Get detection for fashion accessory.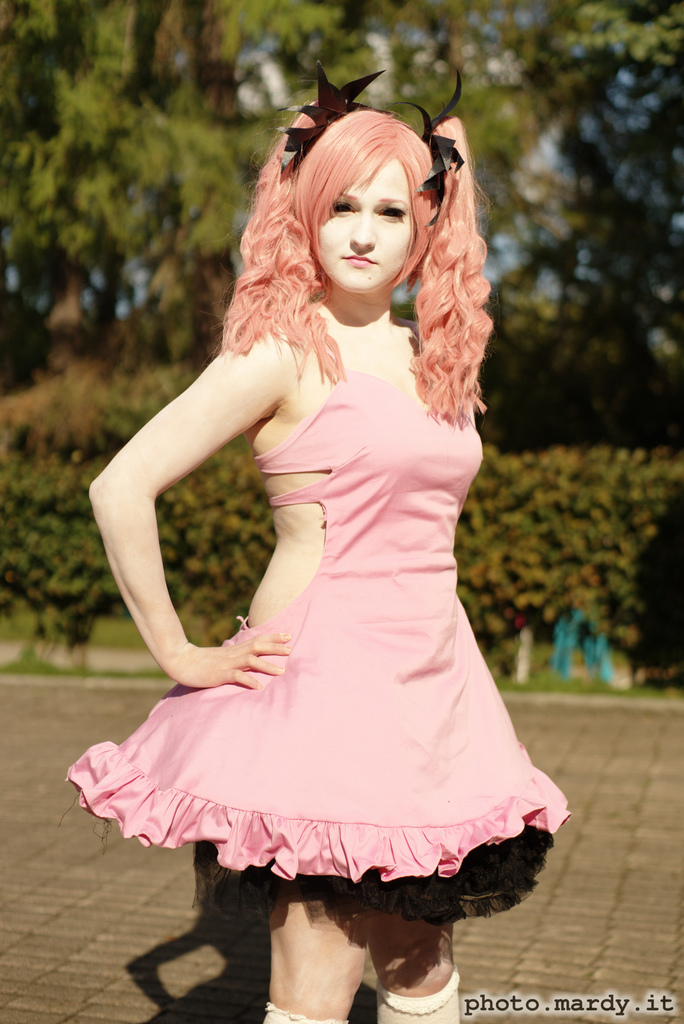
Detection: (x1=406, y1=64, x2=464, y2=223).
